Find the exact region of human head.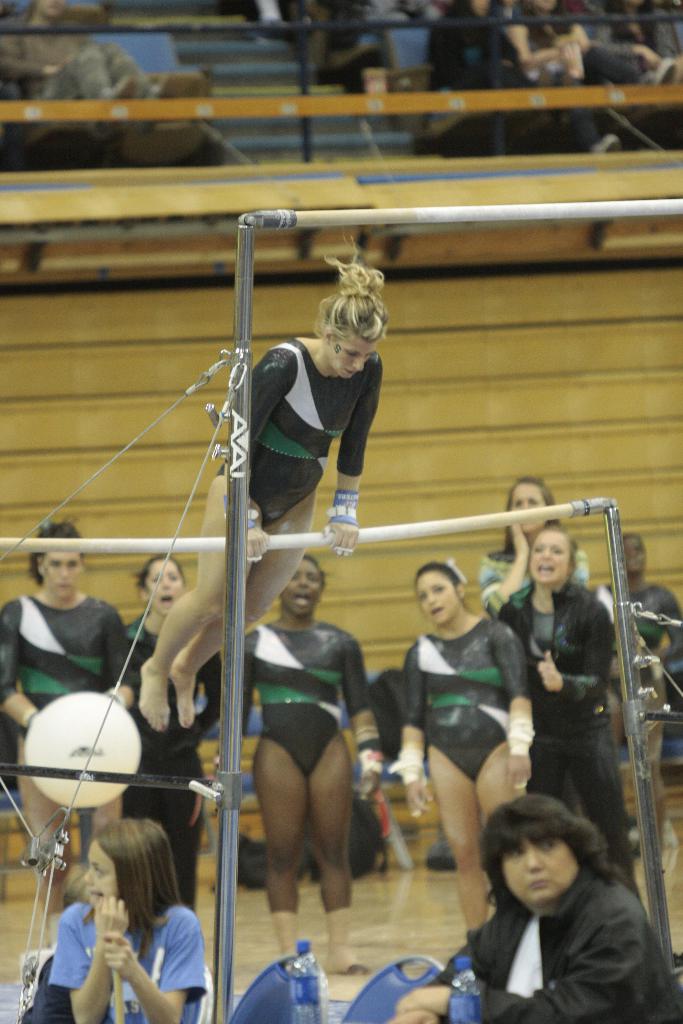
Exact region: 506/468/556/540.
